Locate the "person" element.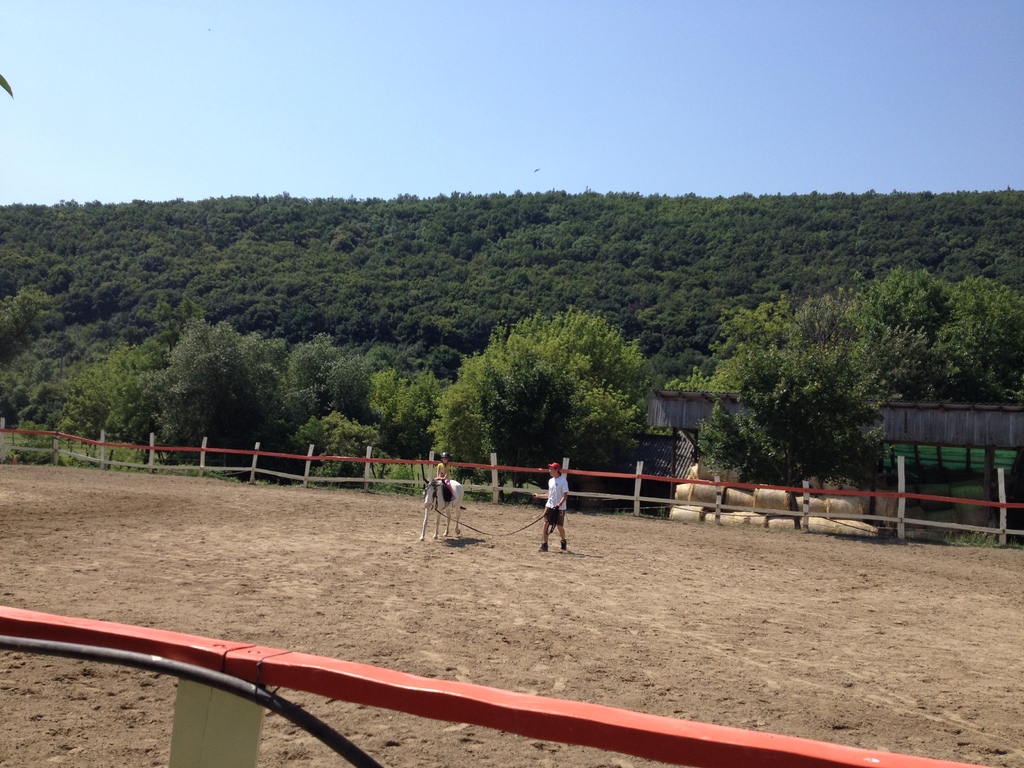
Element bbox: <region>518, 478, 575, 563</region>.
